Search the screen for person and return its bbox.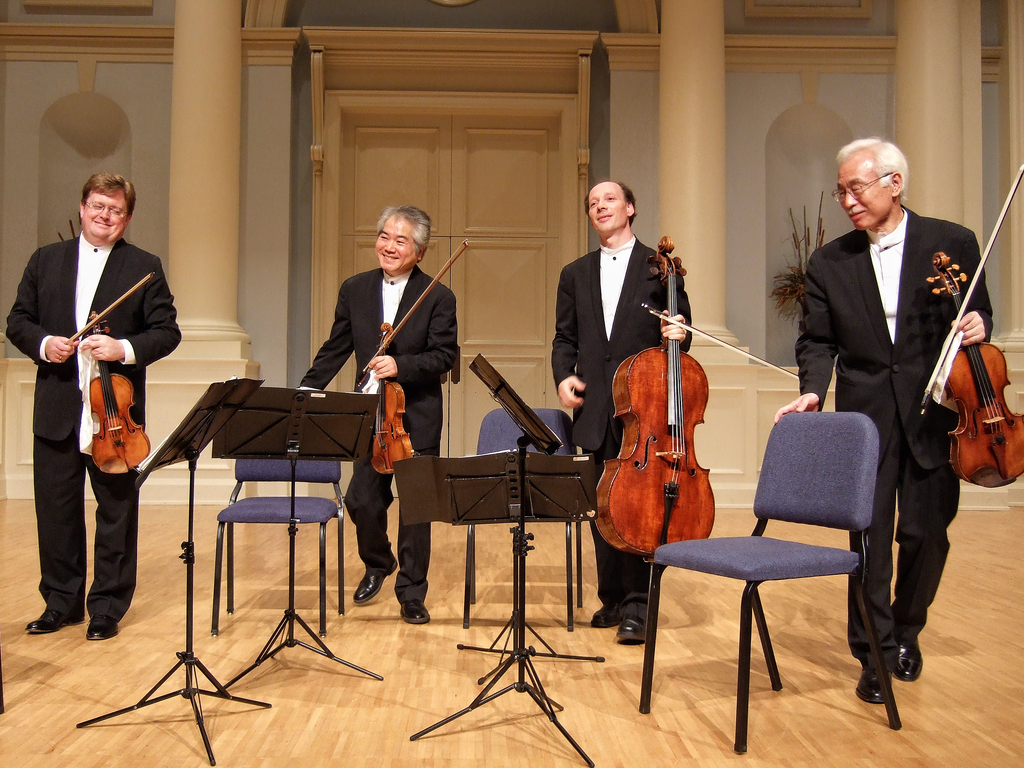
Found: 774,133,999,703.
